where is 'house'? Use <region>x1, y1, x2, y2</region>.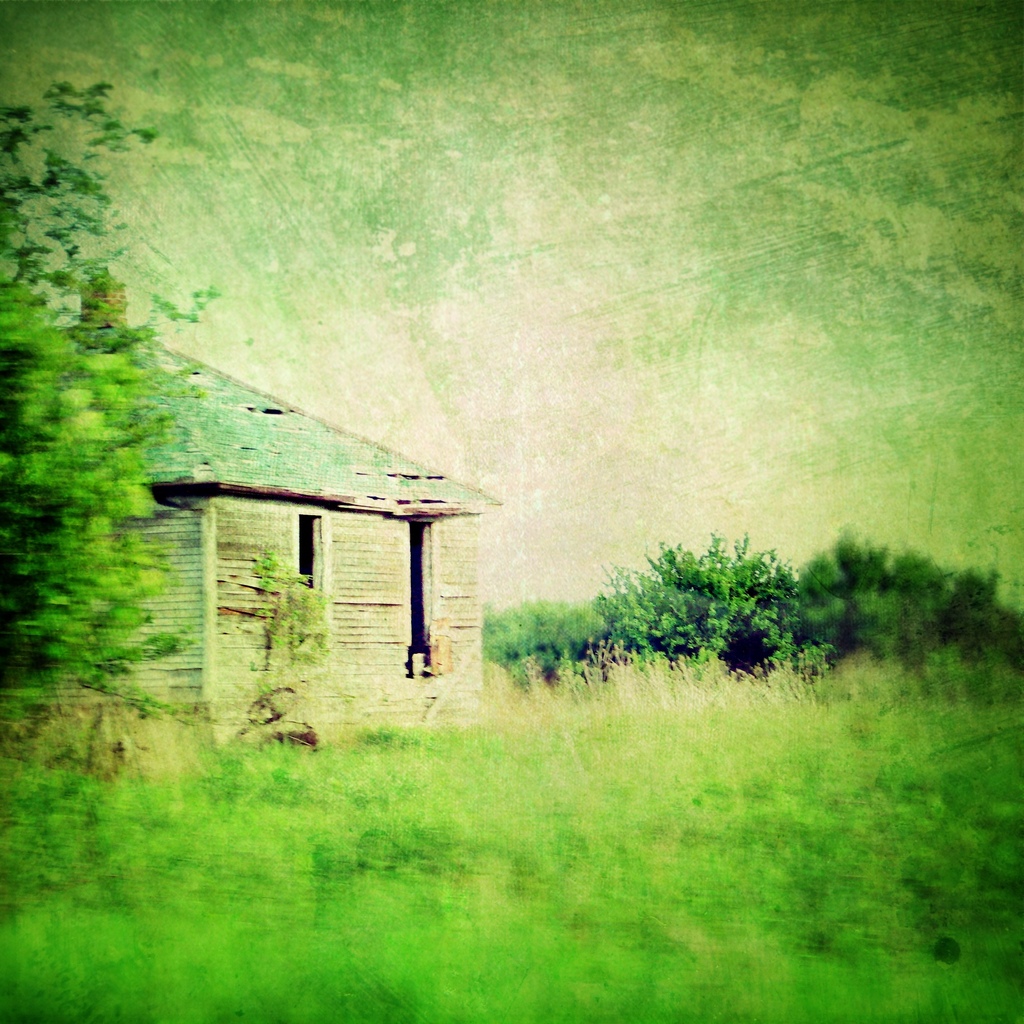
<region>0, 274, 504, 741</region>.
